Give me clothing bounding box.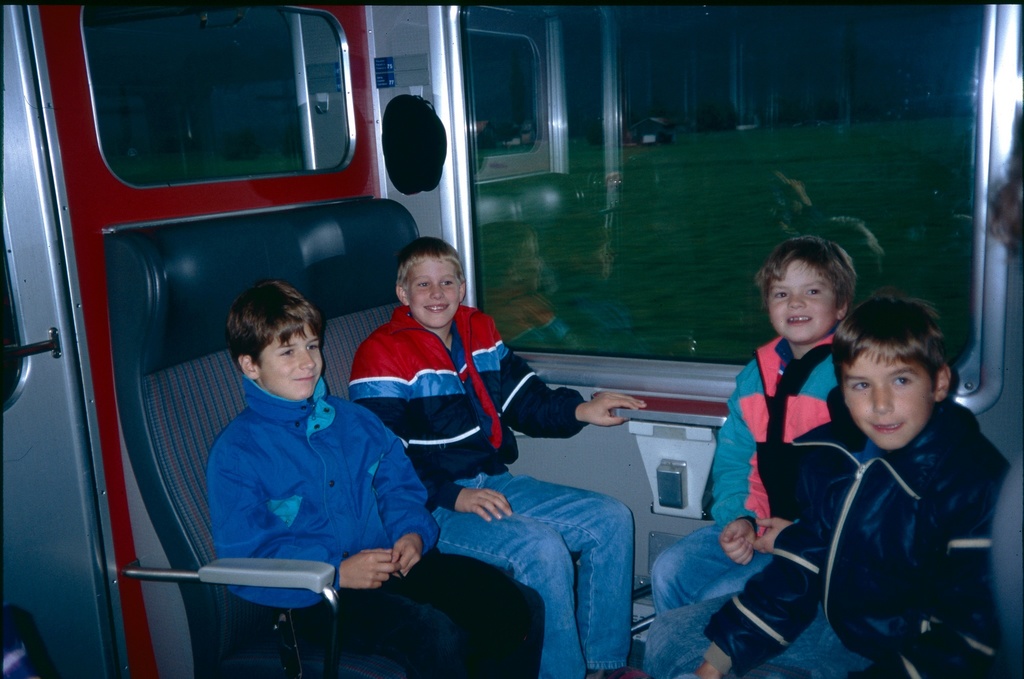
[347,299,636,678].
